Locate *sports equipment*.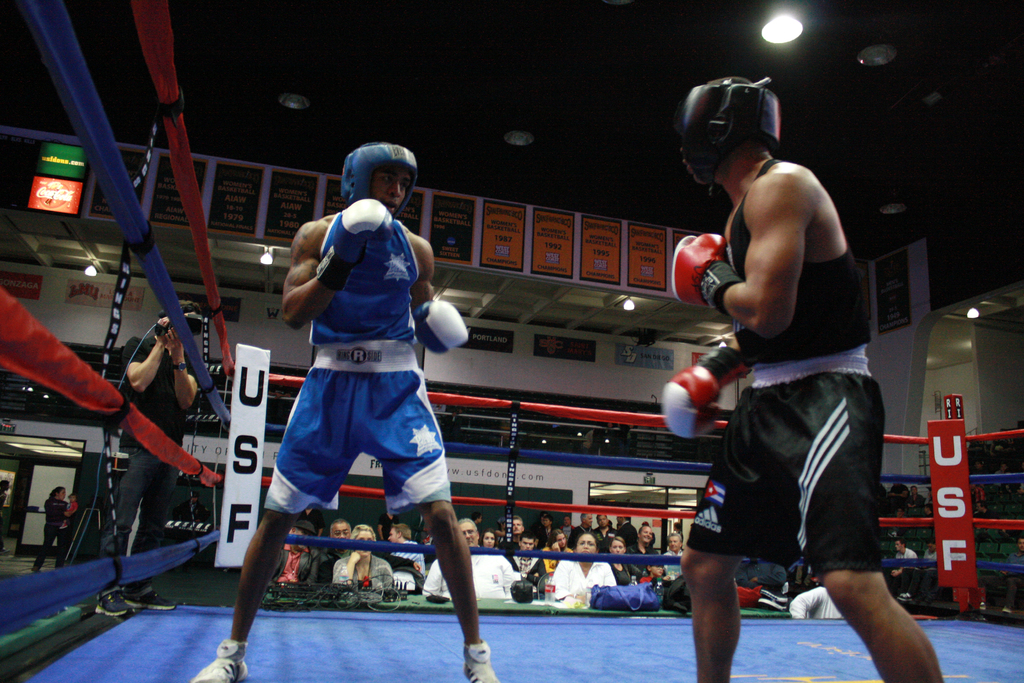
Bounding box: (662,232,729,316).
